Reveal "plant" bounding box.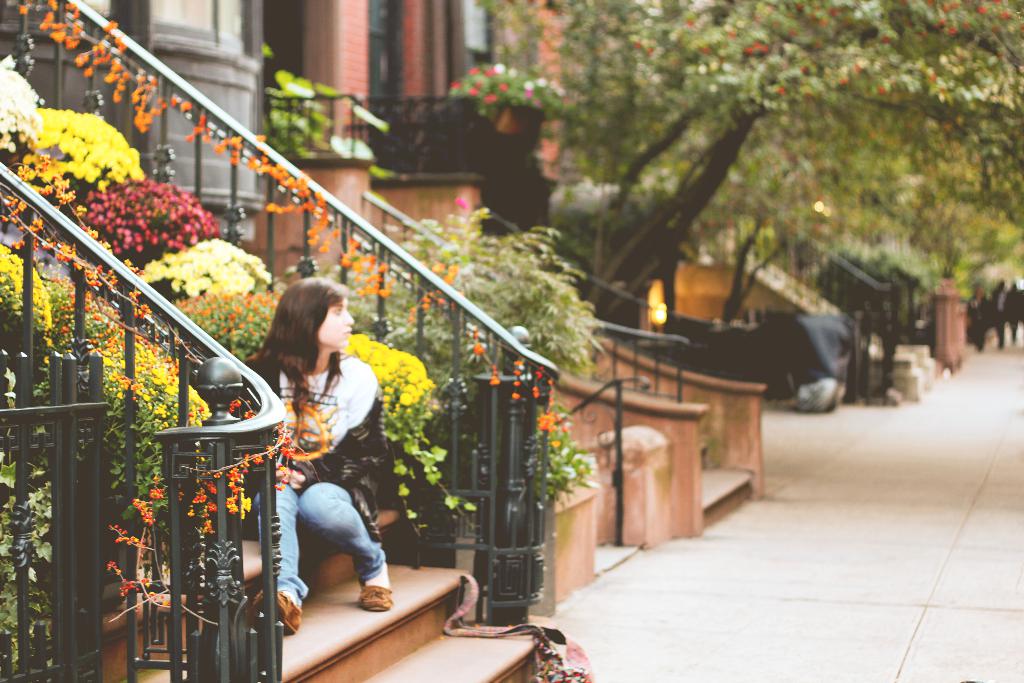
Revealed: {"left": 458, "top": 228, "right": 607, "bottom": 383}.
